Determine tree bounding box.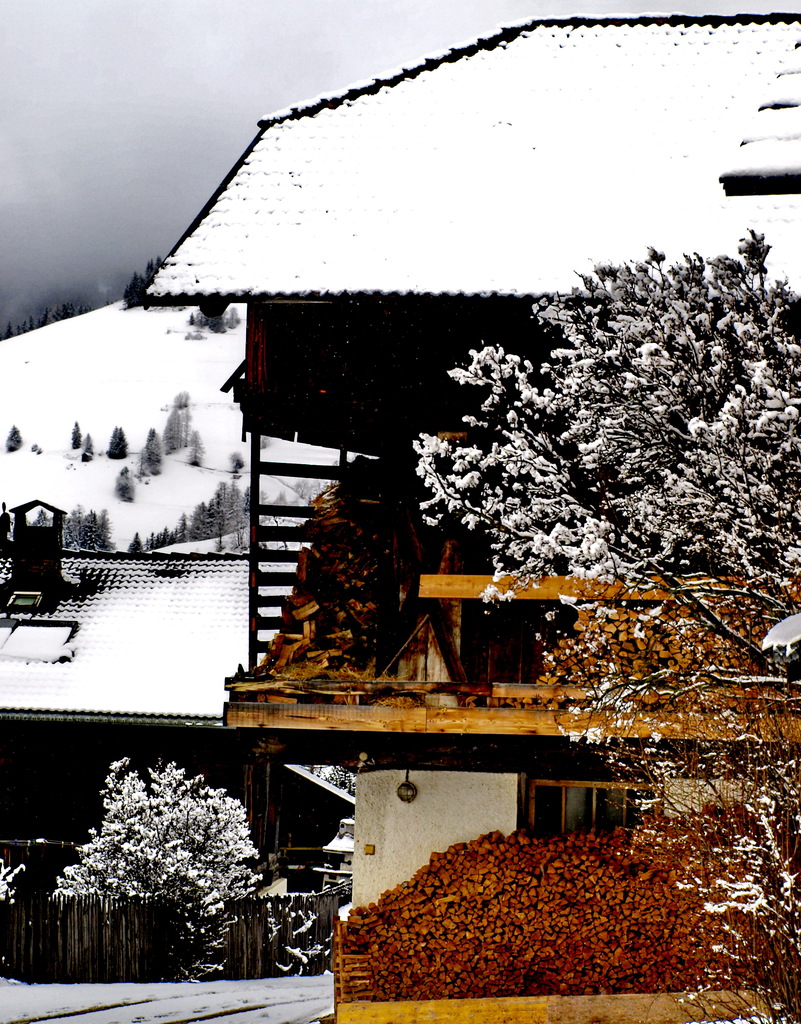
Determined: select_region(0, 748, 259, 981).
